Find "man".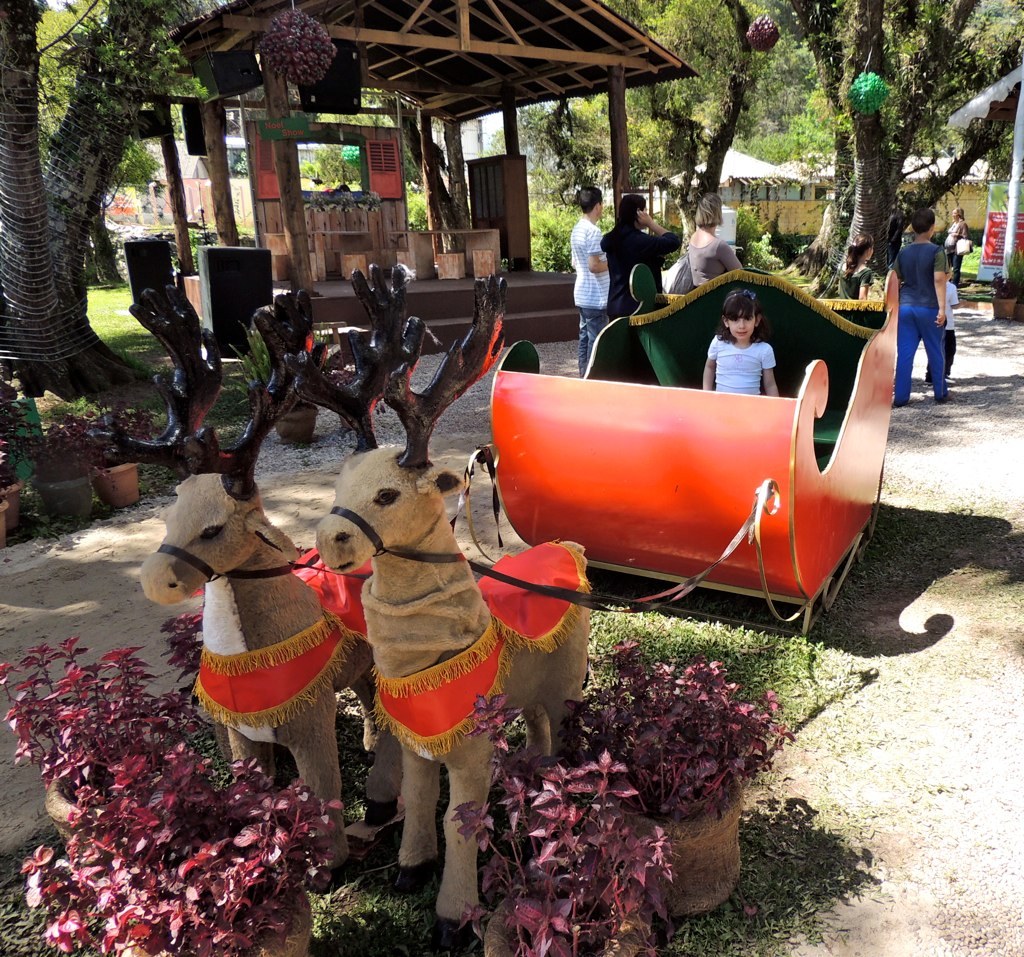
crop(563, 193, 619, 341).
